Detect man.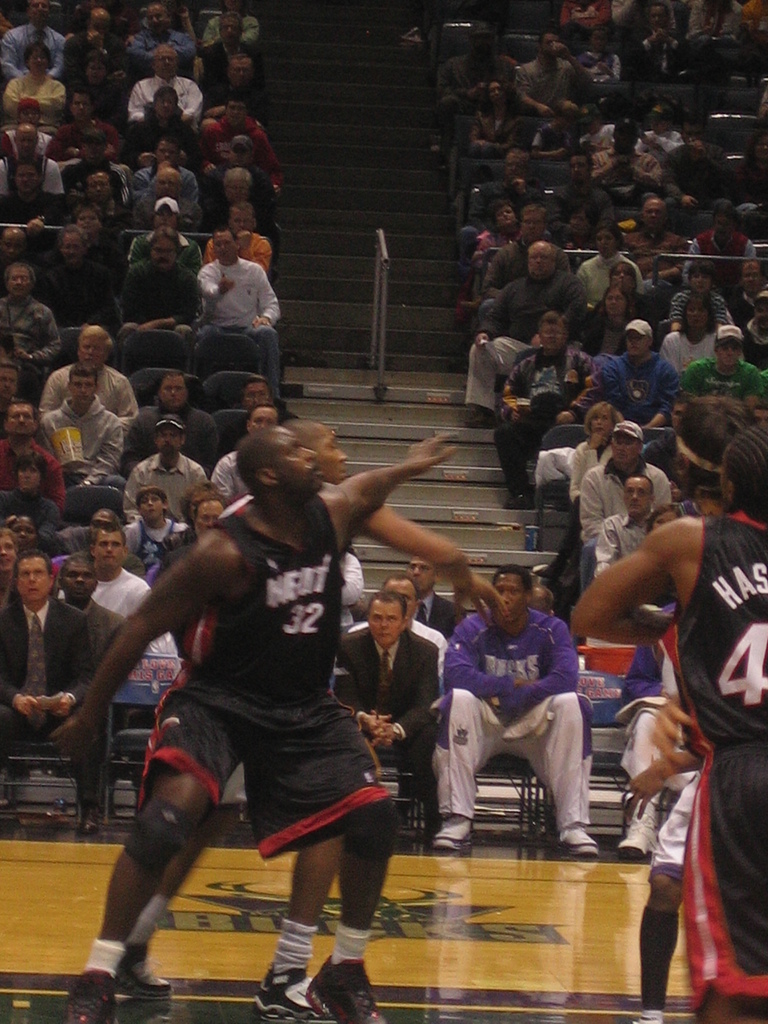
Detected at 1,155,45,239.
